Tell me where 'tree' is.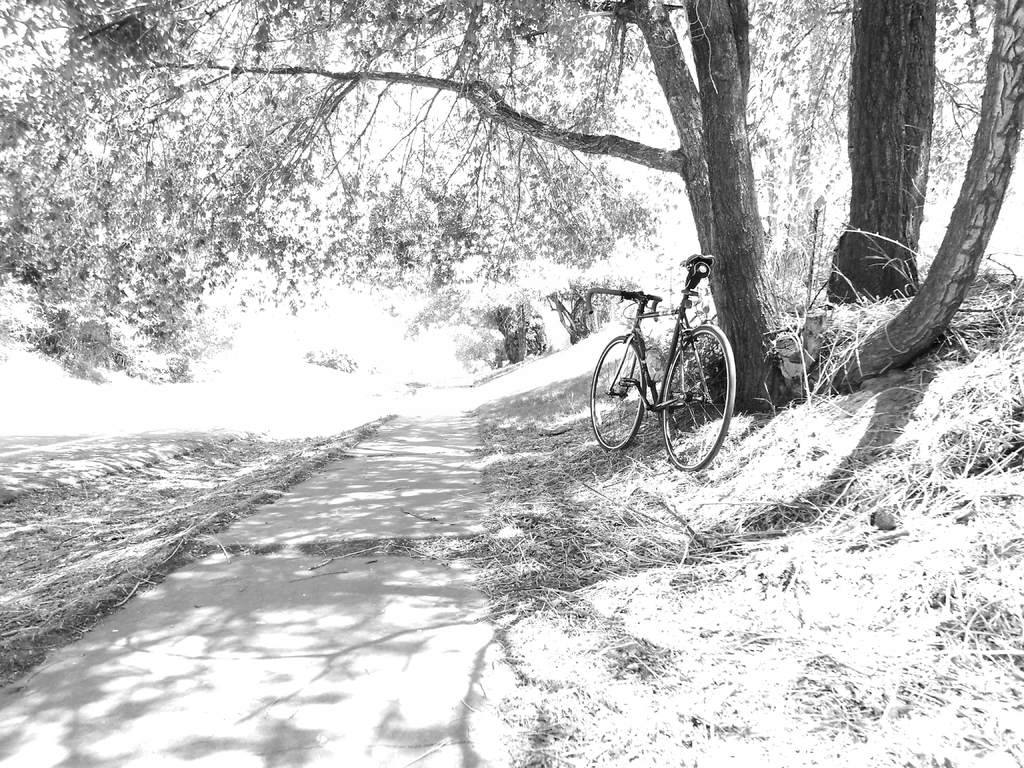
'tree' is at bbox=[1, 0, 1023, 413].
